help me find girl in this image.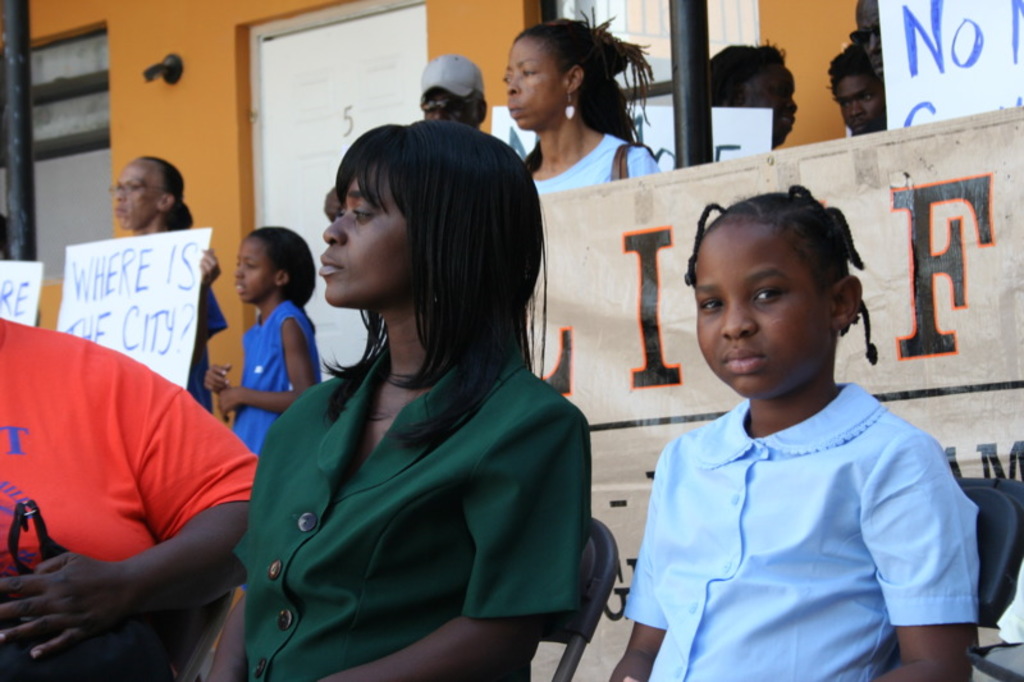
Found it: box=[207, 228, 321, 454].
